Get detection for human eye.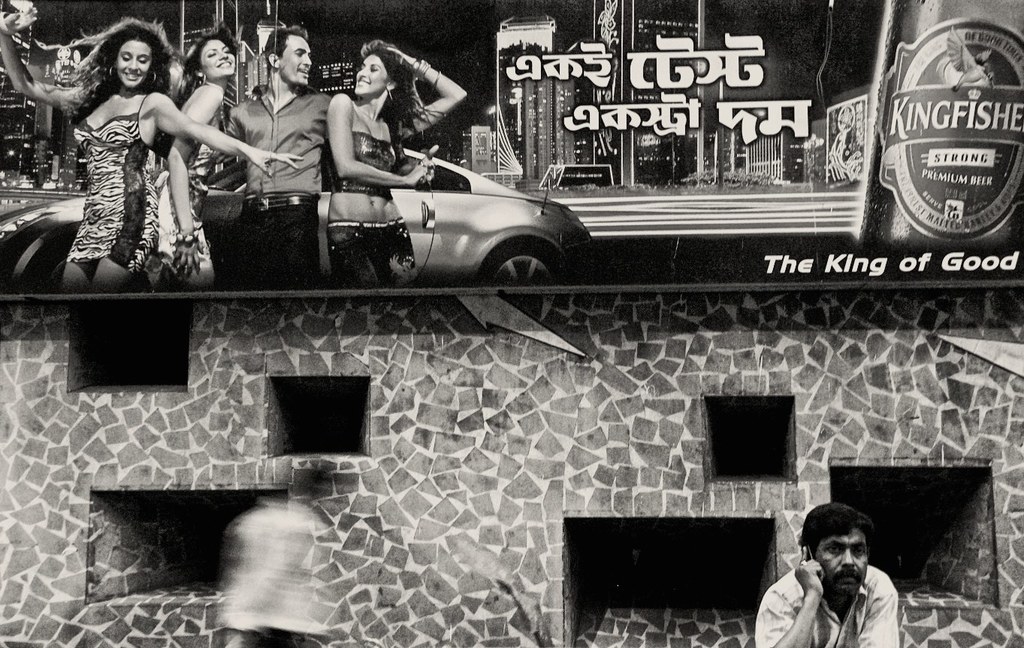
Detection: crop(853, 544, 866, 559).
